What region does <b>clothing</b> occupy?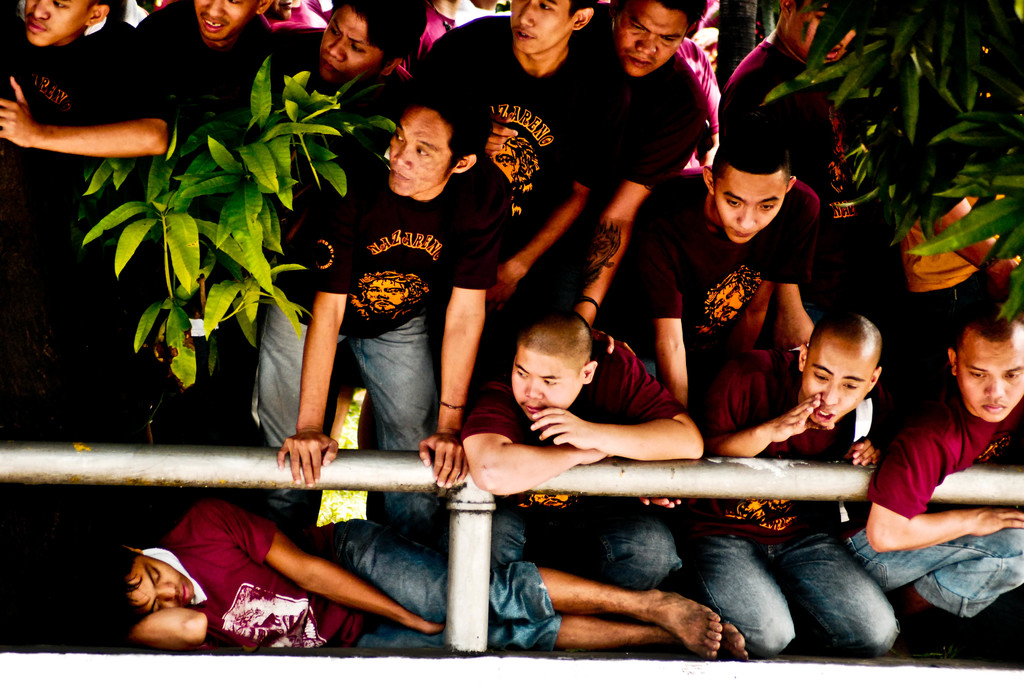
locate(600, 67, 690, 205).
